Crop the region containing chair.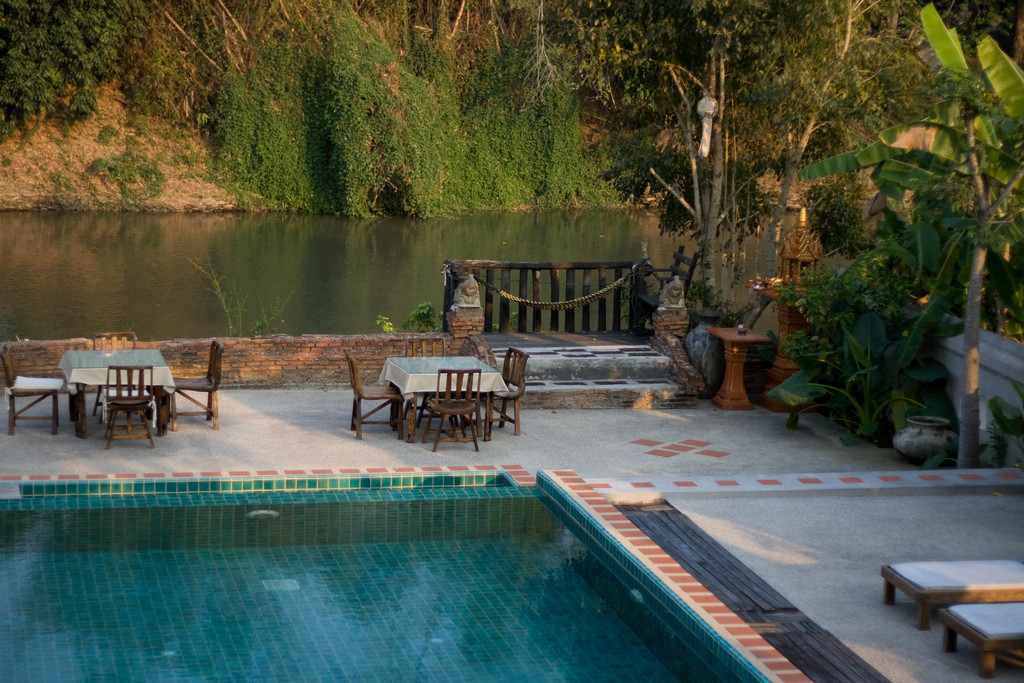
Crop region: detection(0, 345, 64, 436).
